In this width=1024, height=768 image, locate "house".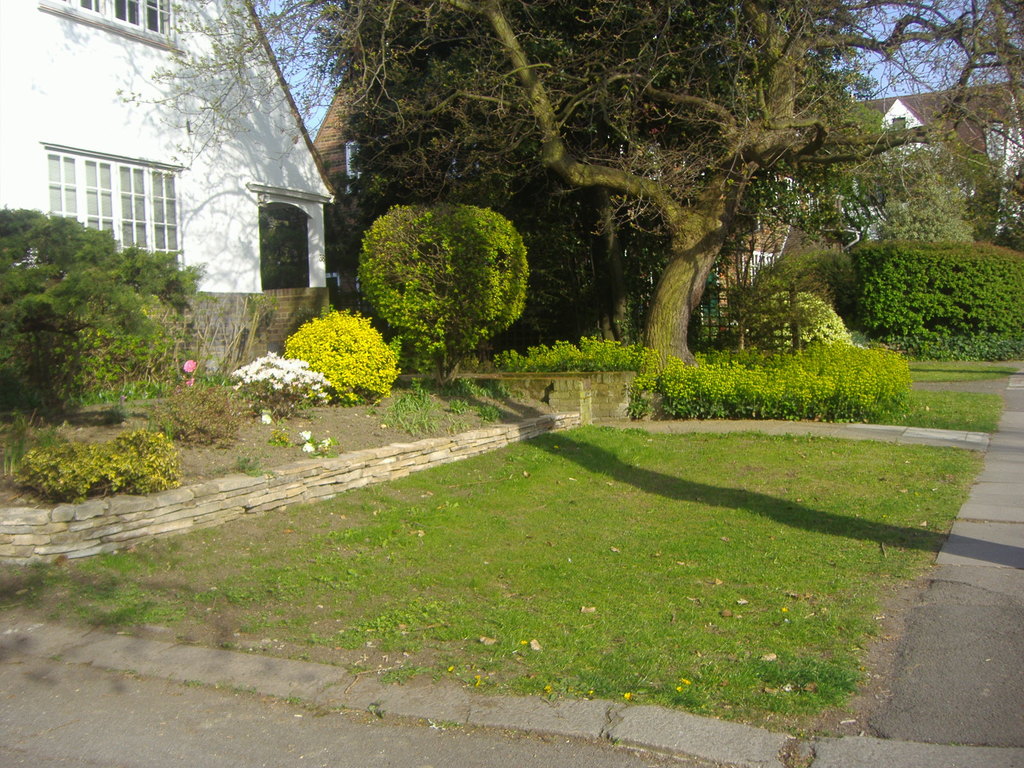
Bounding box: detection(730, 81, 1023, 301).
